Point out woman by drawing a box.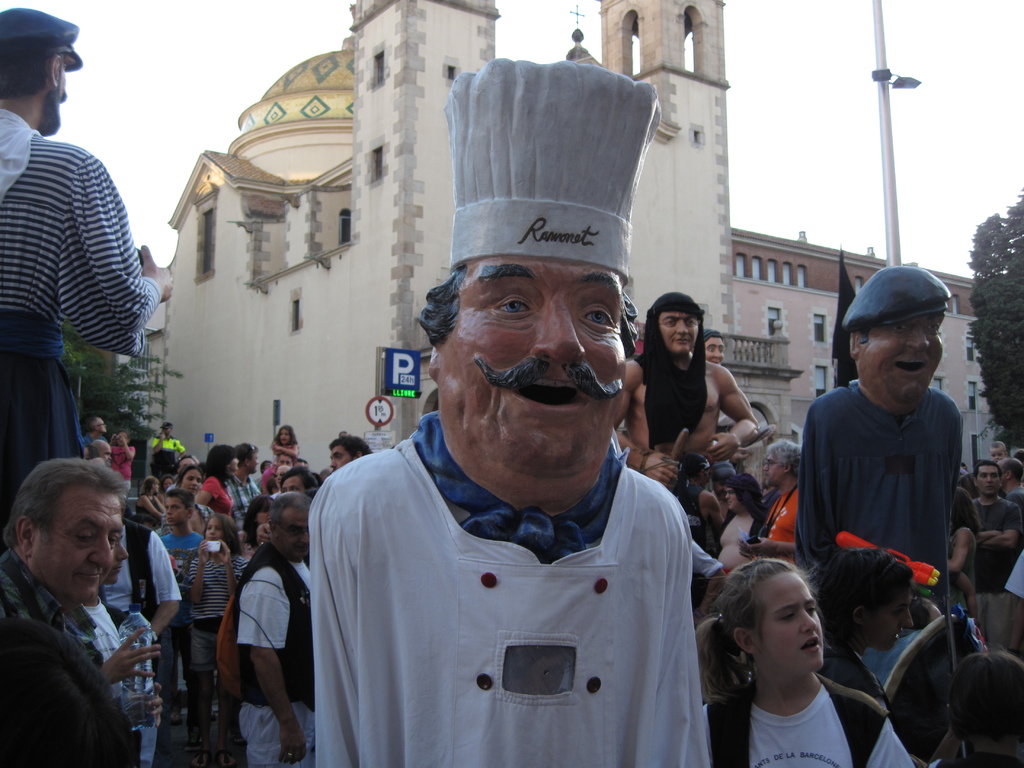
<bbox>159, 477, 173, 499</bbox>.
